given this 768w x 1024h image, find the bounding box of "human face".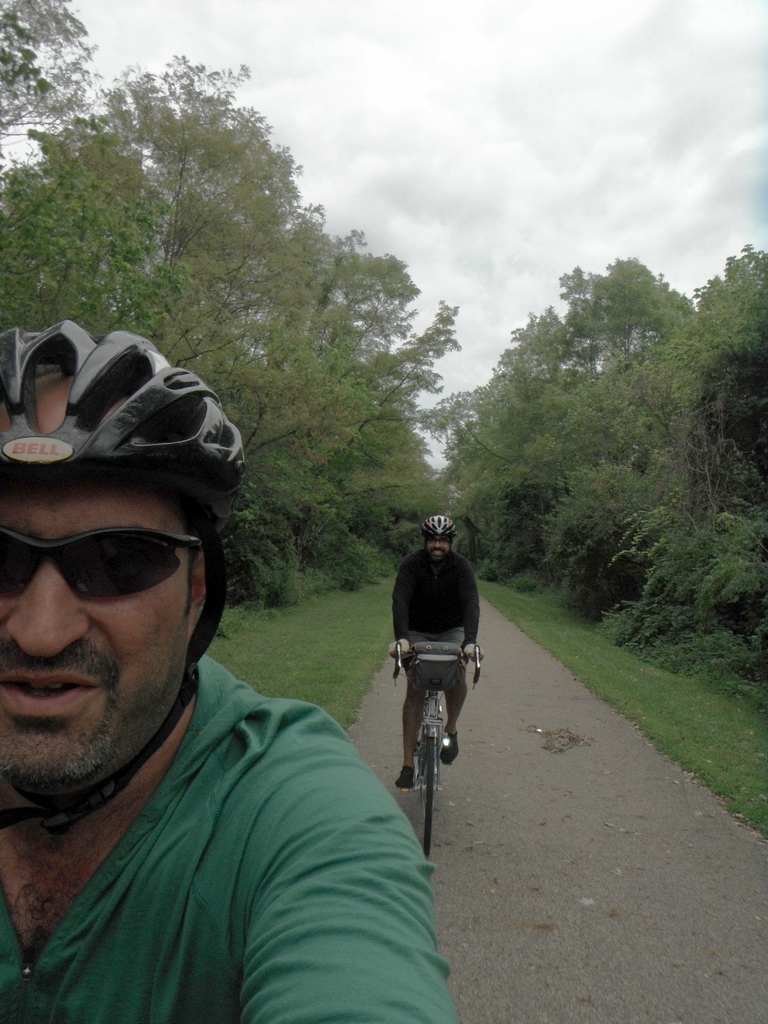
{"left": 0, "top": 378, "right": 189, "bottom": 797}.
